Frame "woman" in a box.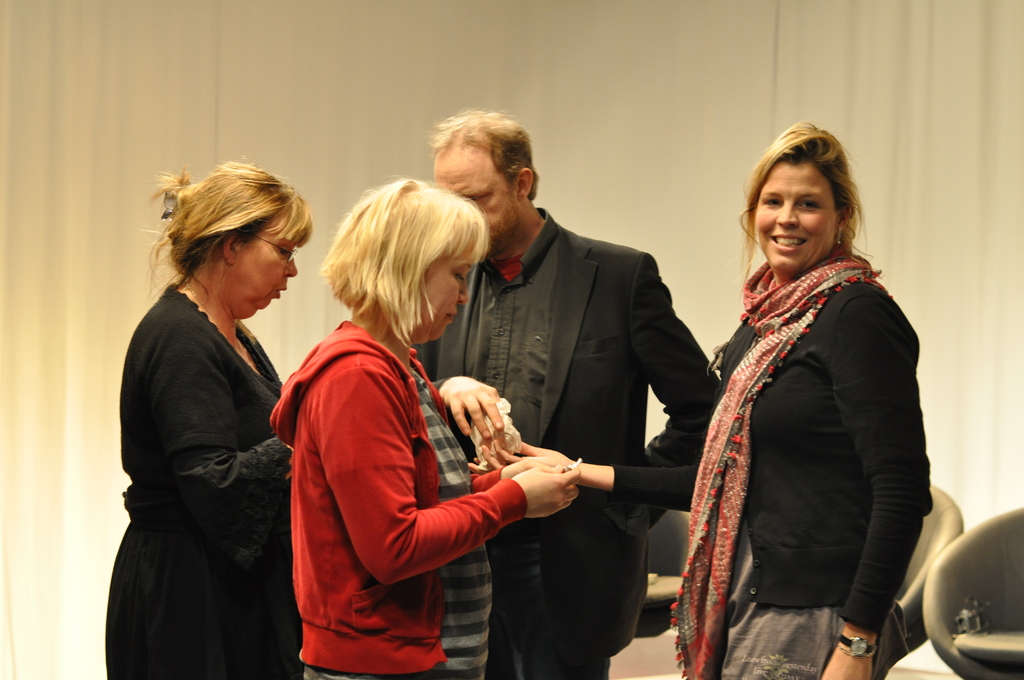
[269, 176, 581, 679].
